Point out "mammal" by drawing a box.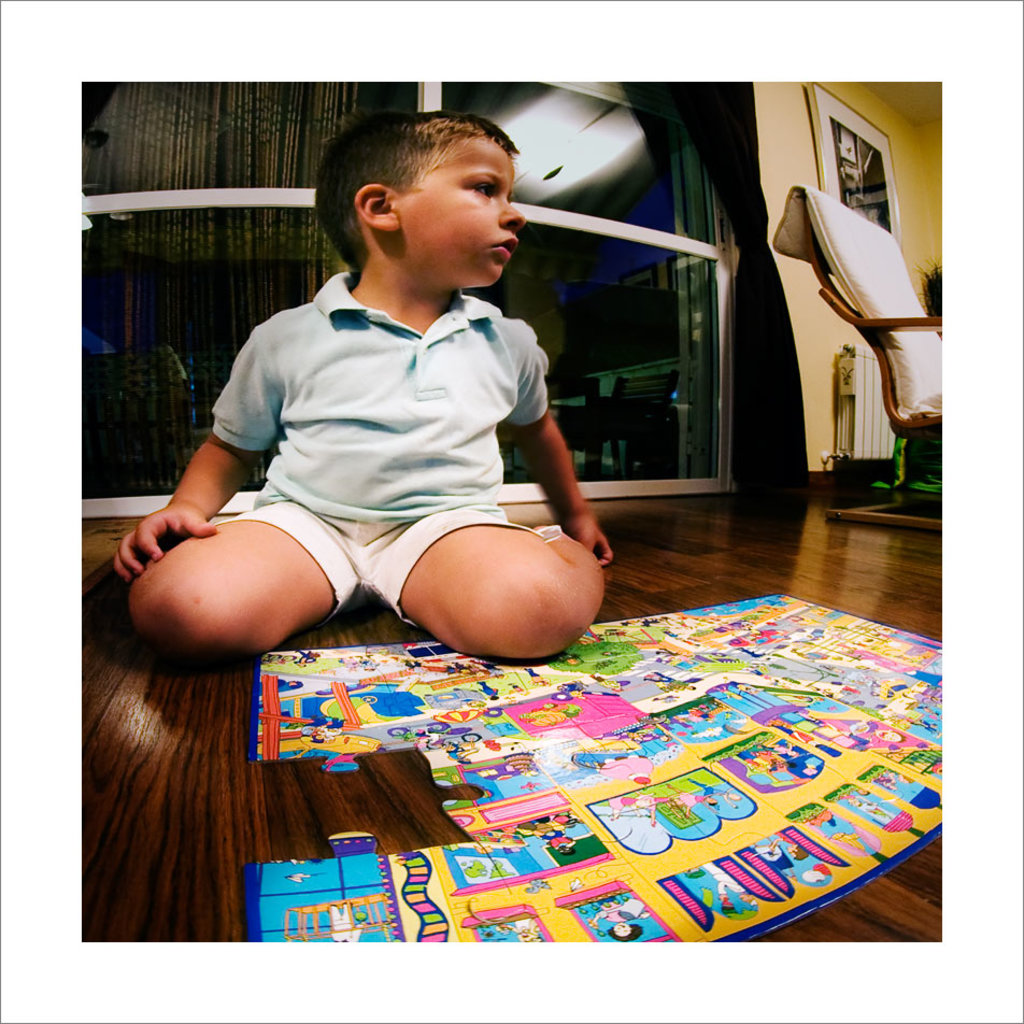
bbox=(128, 153, 629, 655).
